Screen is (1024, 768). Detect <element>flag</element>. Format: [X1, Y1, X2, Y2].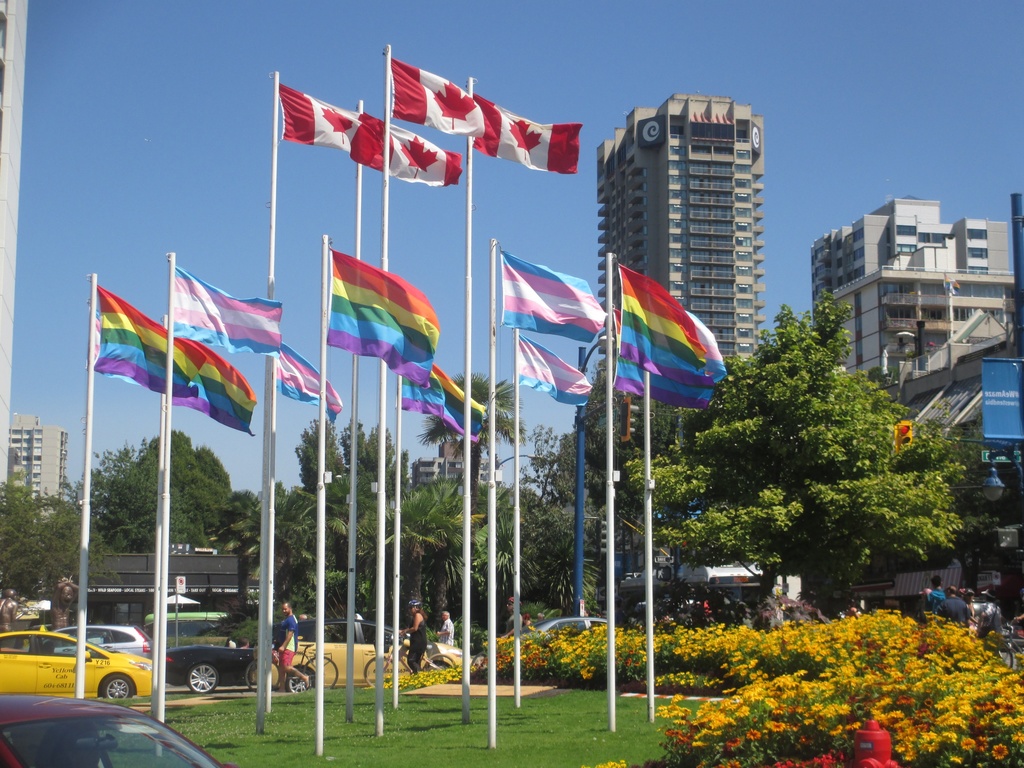
[497, 252, 605, 342].
